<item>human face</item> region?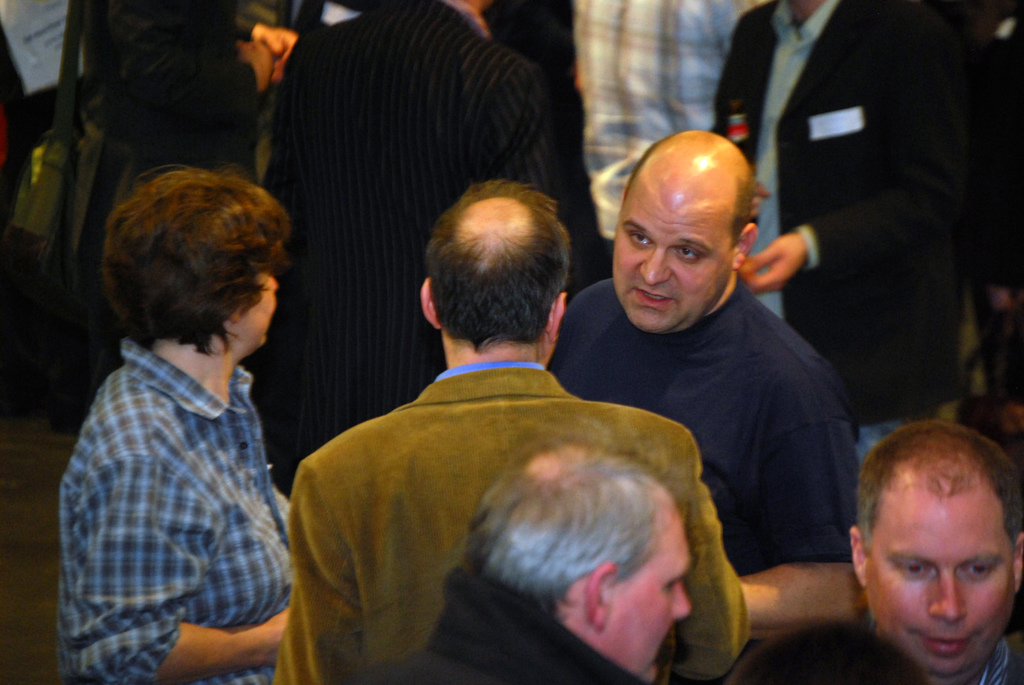
locate(614, 186, 735, 332)
